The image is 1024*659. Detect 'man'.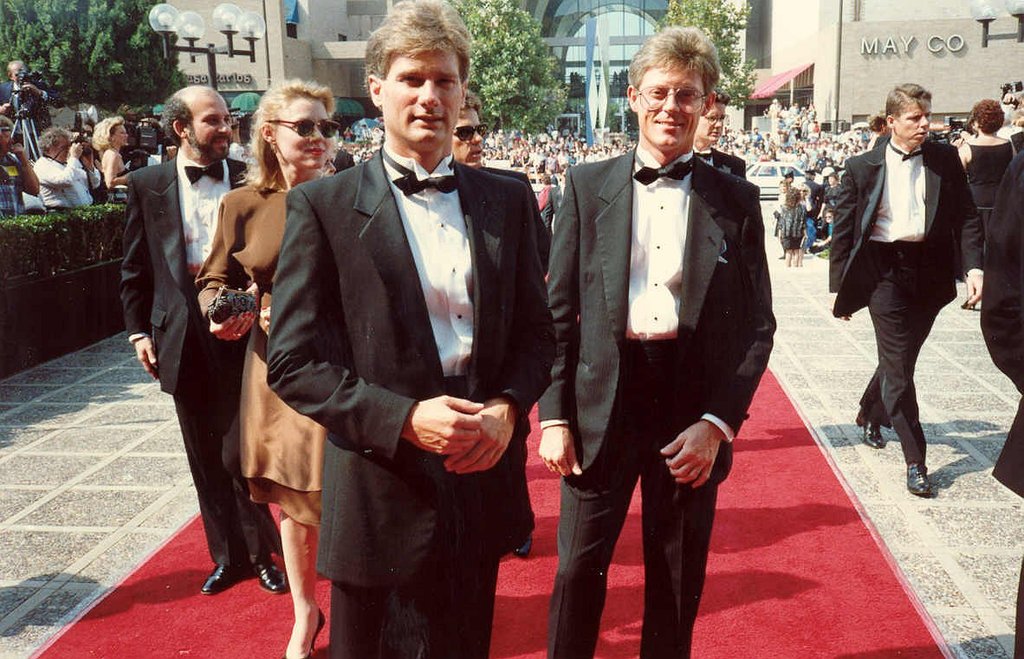
Detection: x1=690, y1=88, x2=744, y2=184.
